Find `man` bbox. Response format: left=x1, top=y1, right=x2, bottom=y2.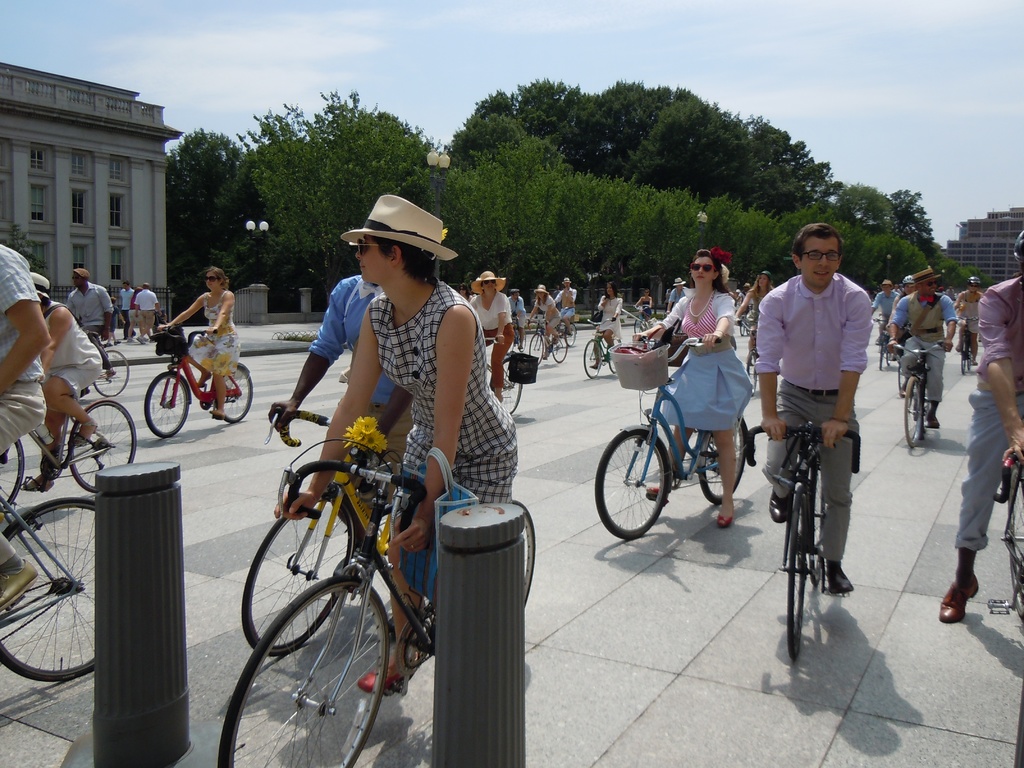
left=752, top=228, right=868, bottom=591.
